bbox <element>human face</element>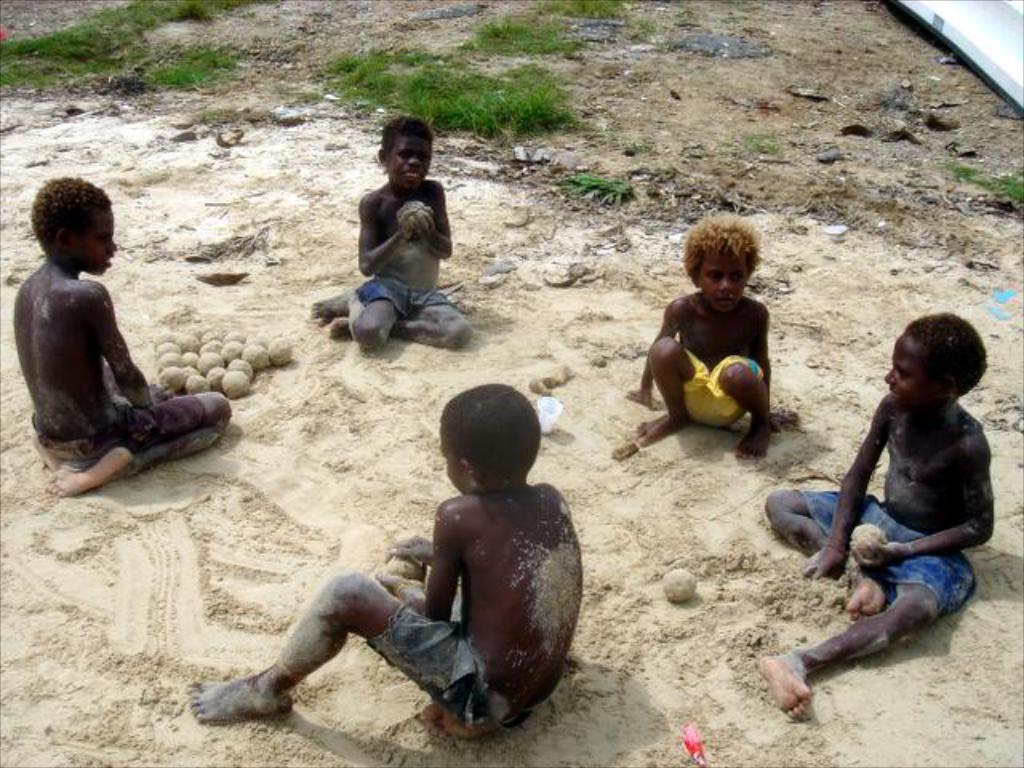
x1=80 y1=203 x2=118 y2=275
